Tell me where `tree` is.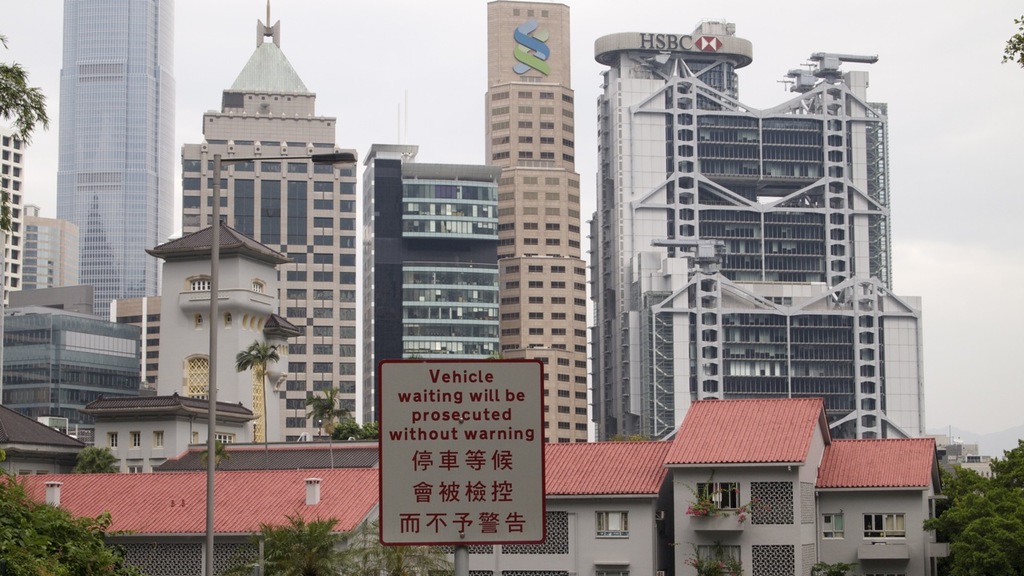
`tree` is at Rect(0, 446, 145, 575).
